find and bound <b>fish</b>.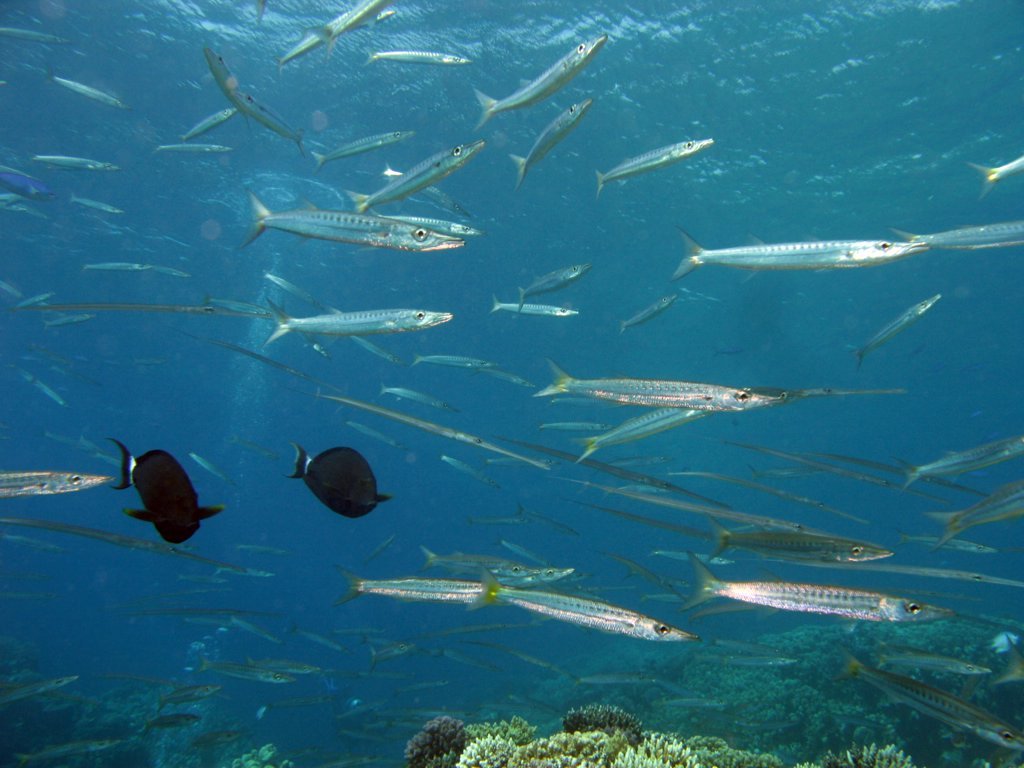
Bound: {"left": 314, "top": 0, "right": 379, "bottom": 57}.
